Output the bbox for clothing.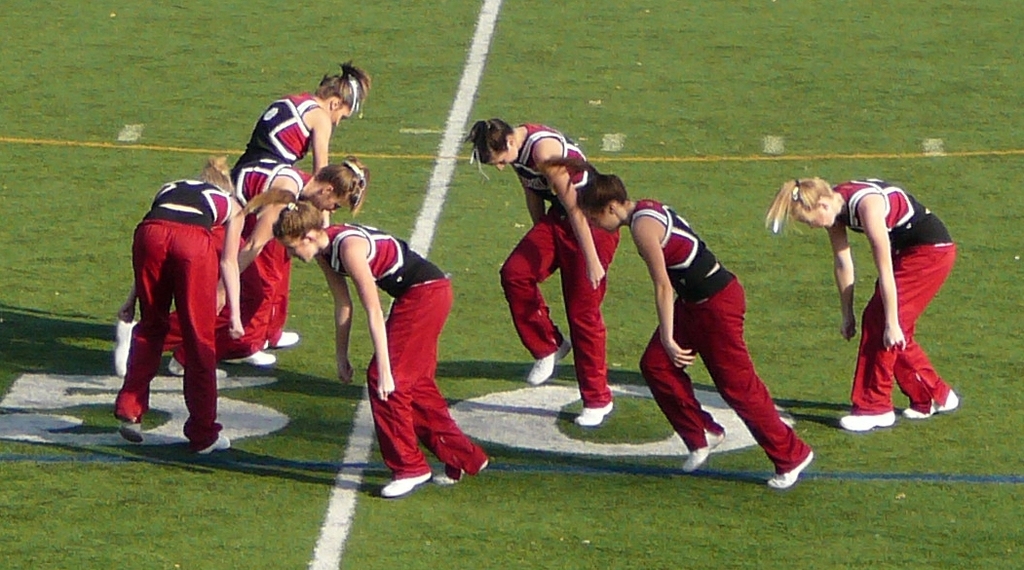
pyautogui.locateOnScreen(626, 197, 815, 477).
